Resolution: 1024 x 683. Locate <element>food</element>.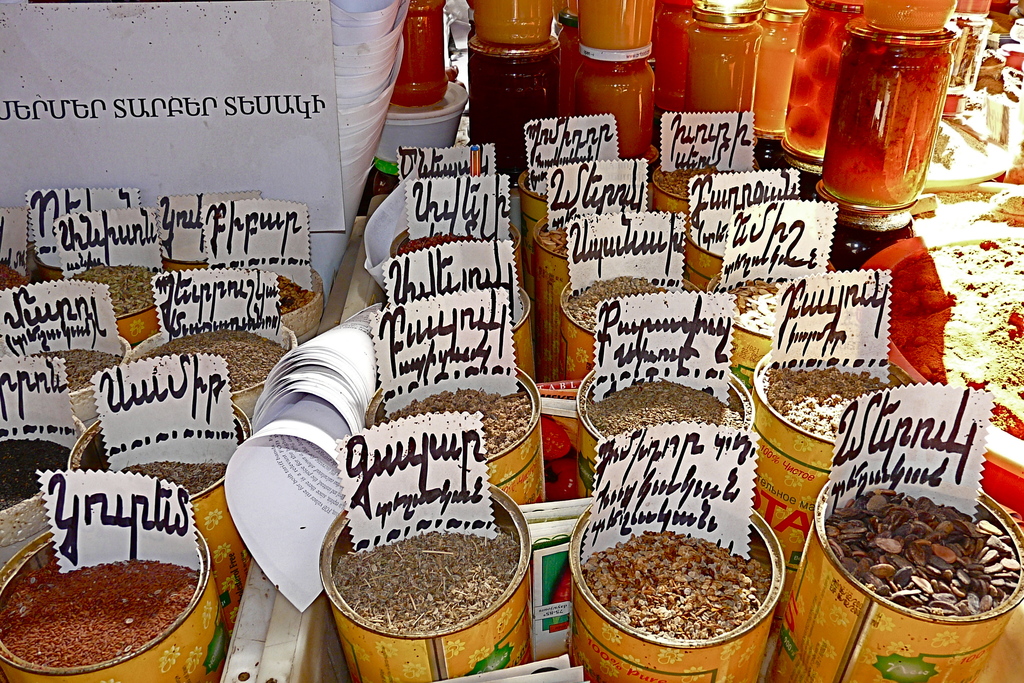
(388,388,532,462).
